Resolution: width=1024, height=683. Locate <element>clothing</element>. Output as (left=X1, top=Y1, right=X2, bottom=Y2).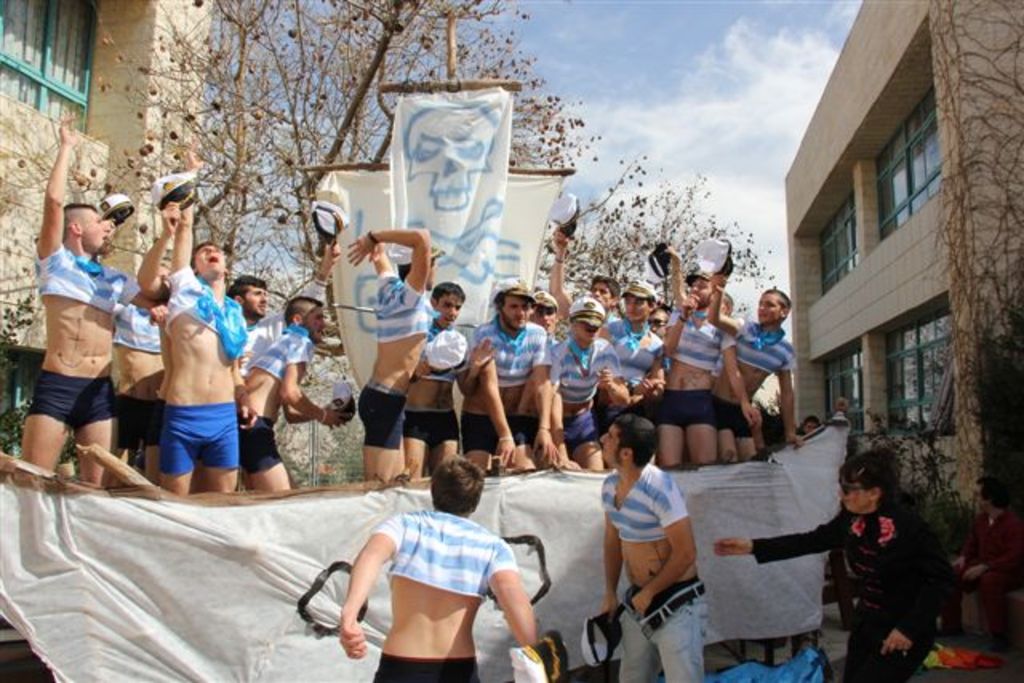
(left=354, top=382, right=403, bottom=457).
